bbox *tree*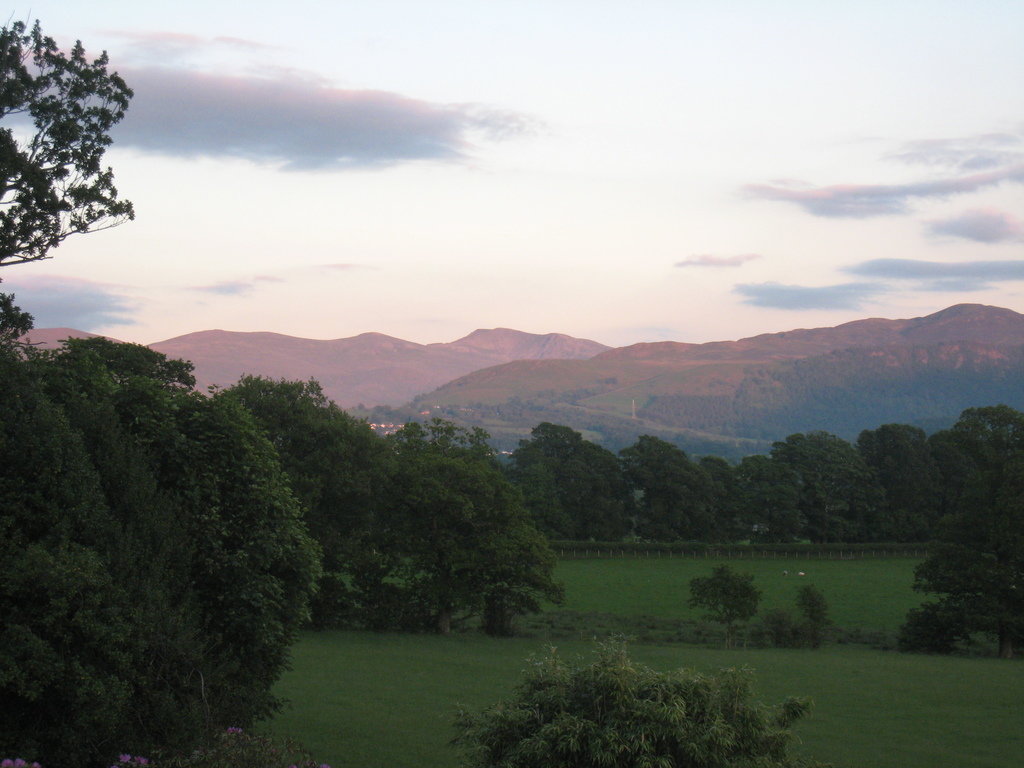
BBox(916, 429, 986, 523)
